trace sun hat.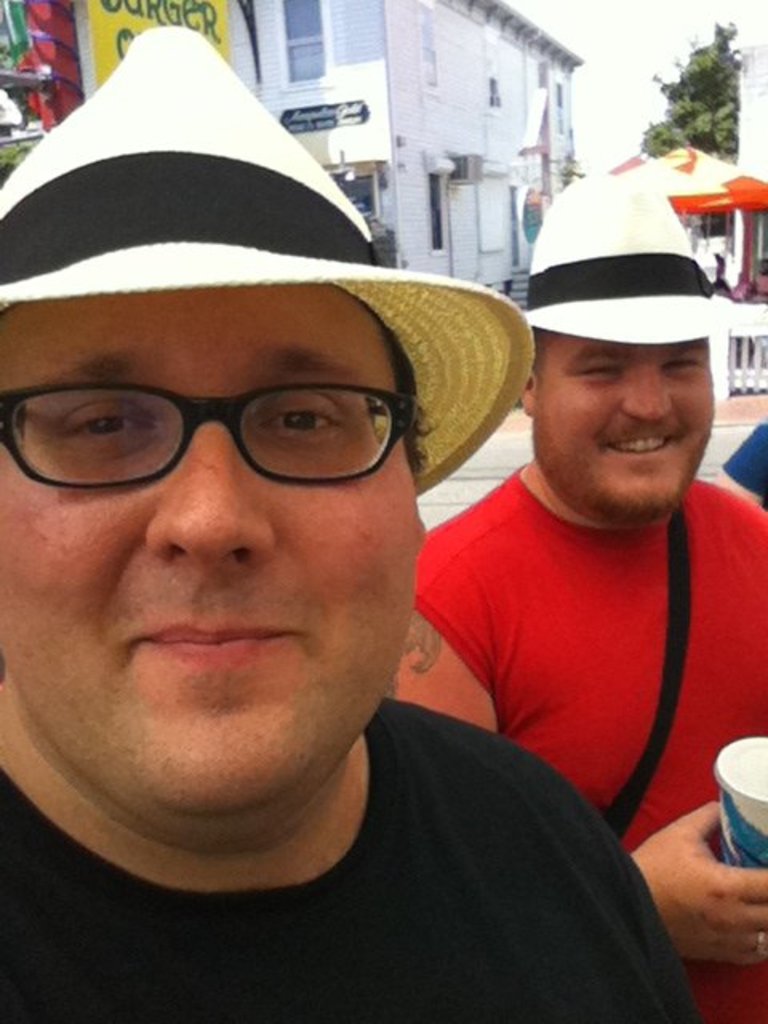
Traced to rect(0, 13, 536, 501).
